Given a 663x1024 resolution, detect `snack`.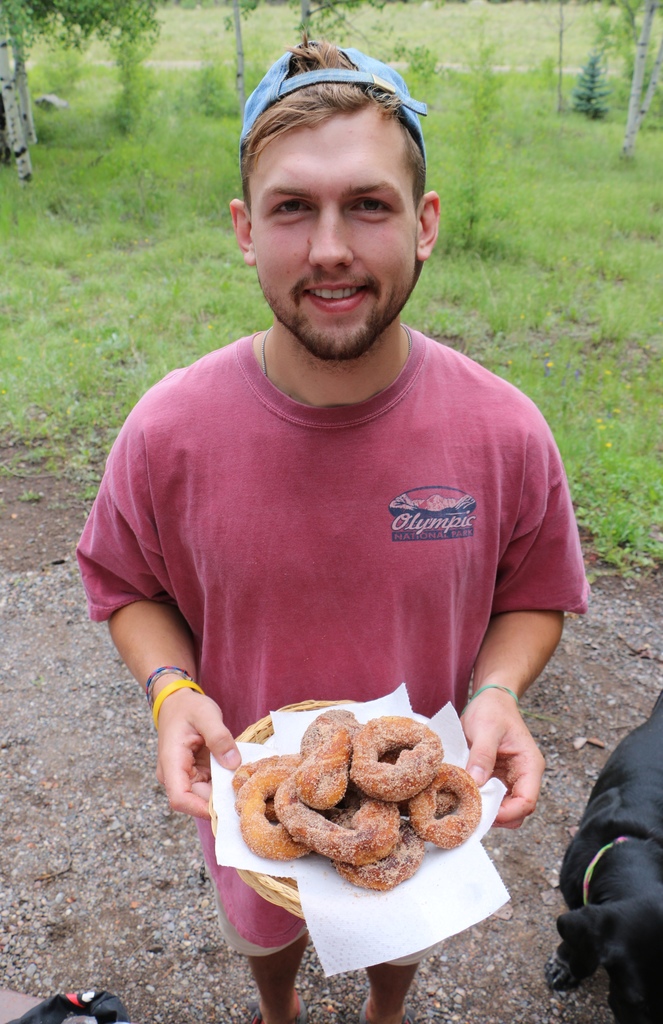
{"left": 222, "top": 702, "right": 476, "bottom": 882}.
